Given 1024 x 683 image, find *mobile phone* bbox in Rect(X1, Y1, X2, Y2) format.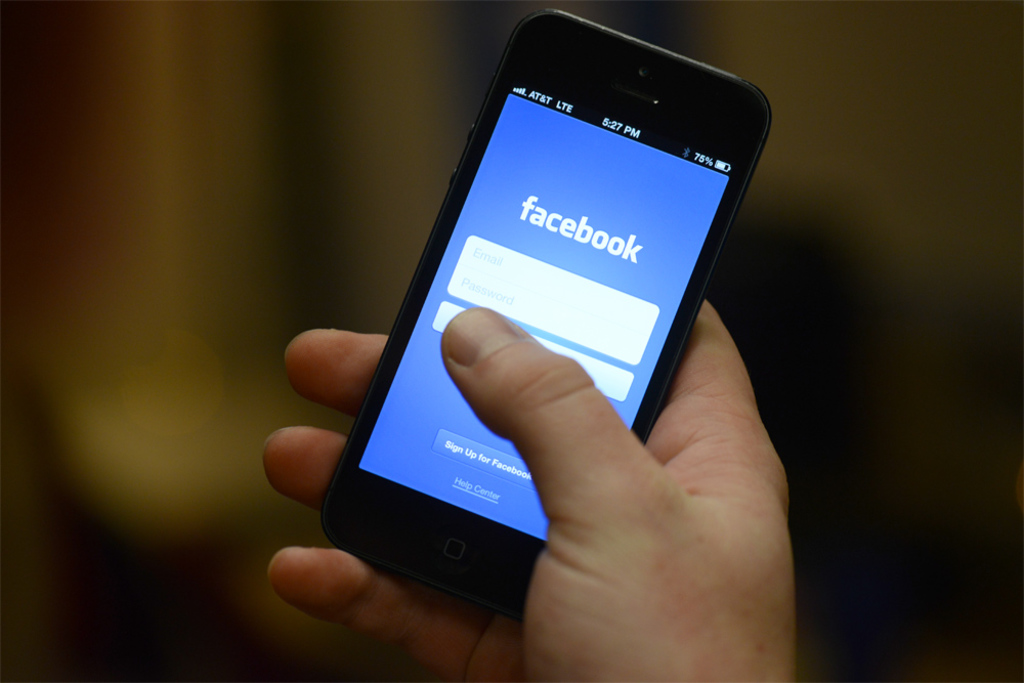
Rect(322, 6, 777, 628).
